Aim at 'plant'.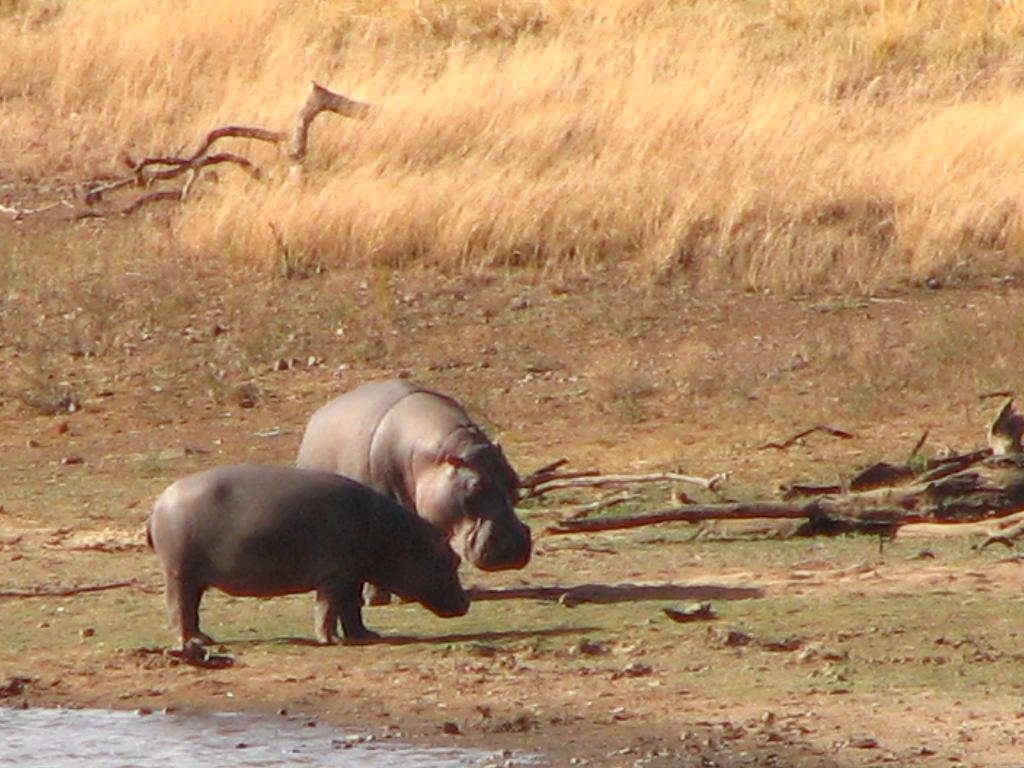
Aimed at bbox=[903, 451, 922, 471].
